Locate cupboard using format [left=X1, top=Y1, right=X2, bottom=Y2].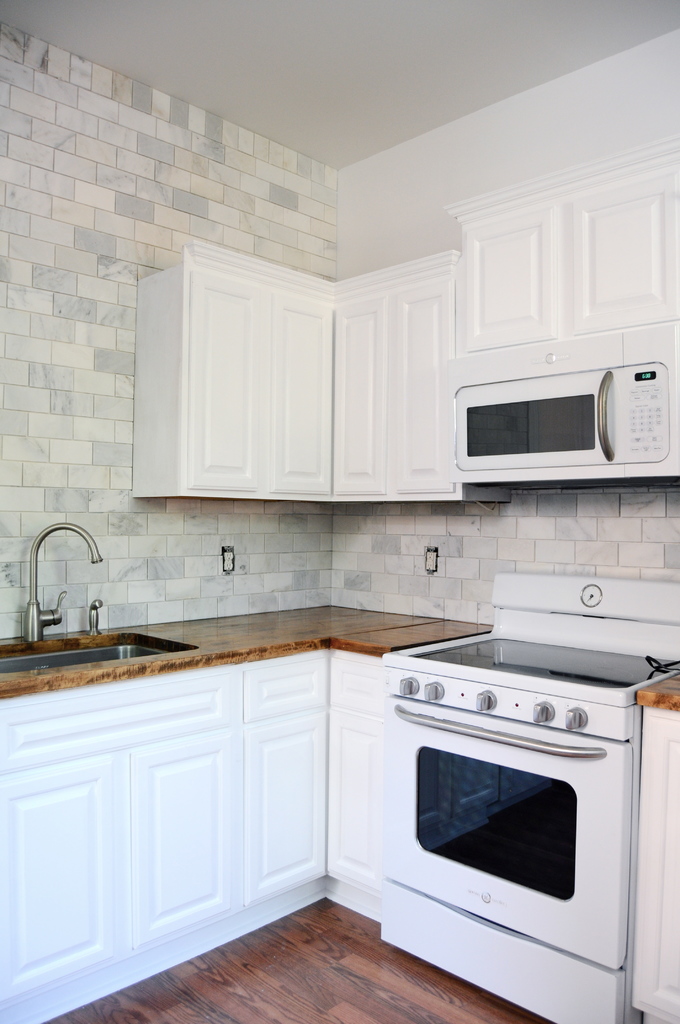
[left=150, top=224, right=508, bottom=522].
